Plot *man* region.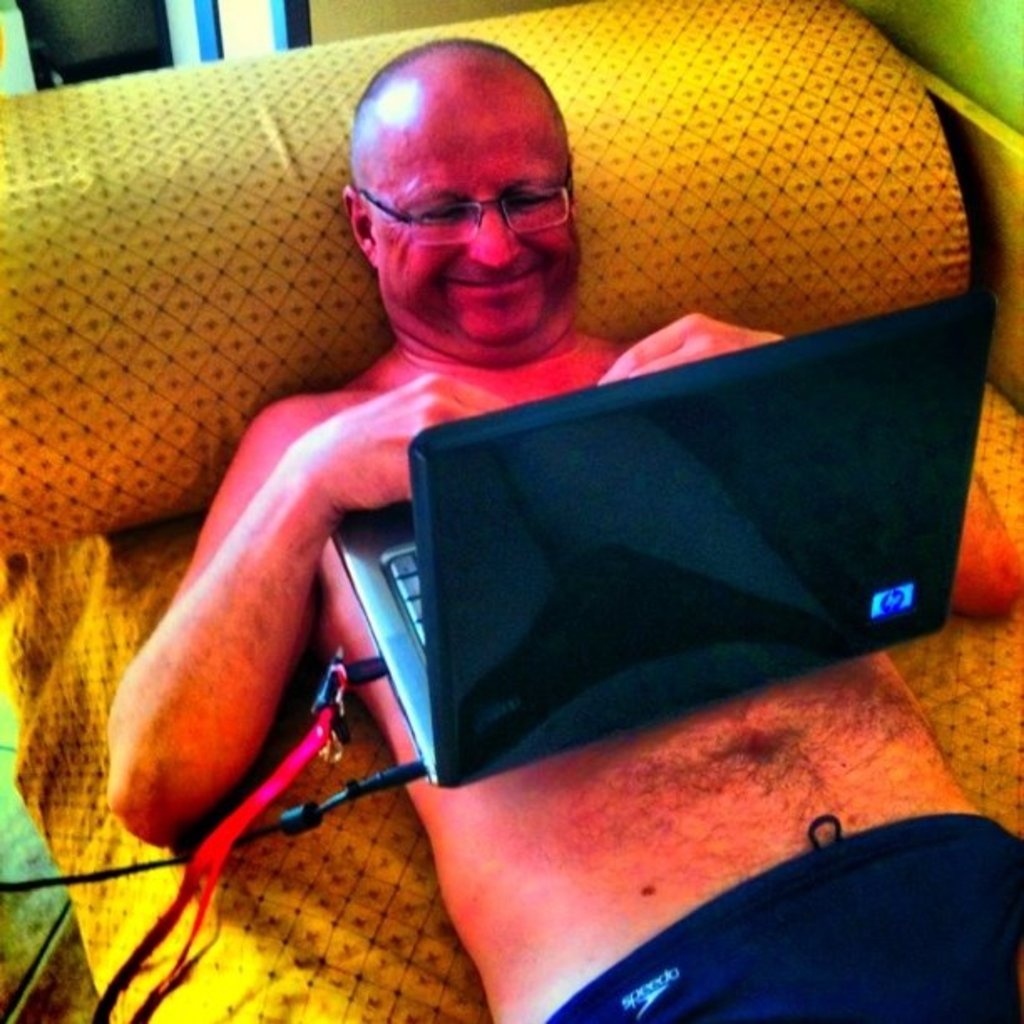
Plotted at bbox=[104, 40, 1022, 1022].
